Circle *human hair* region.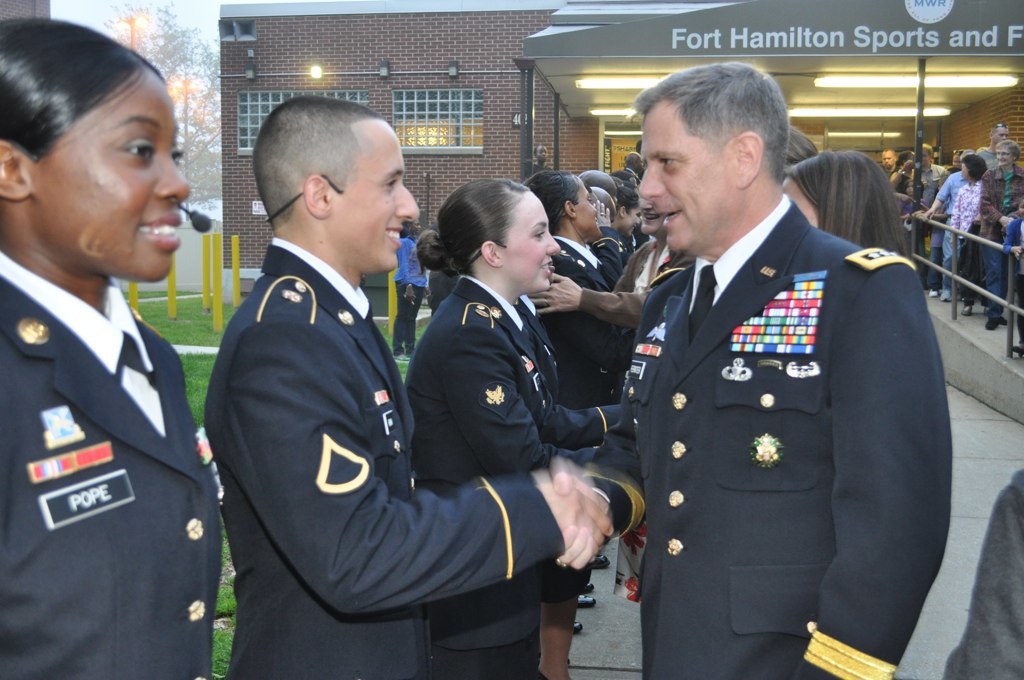
Region: 413/177/534/280.
